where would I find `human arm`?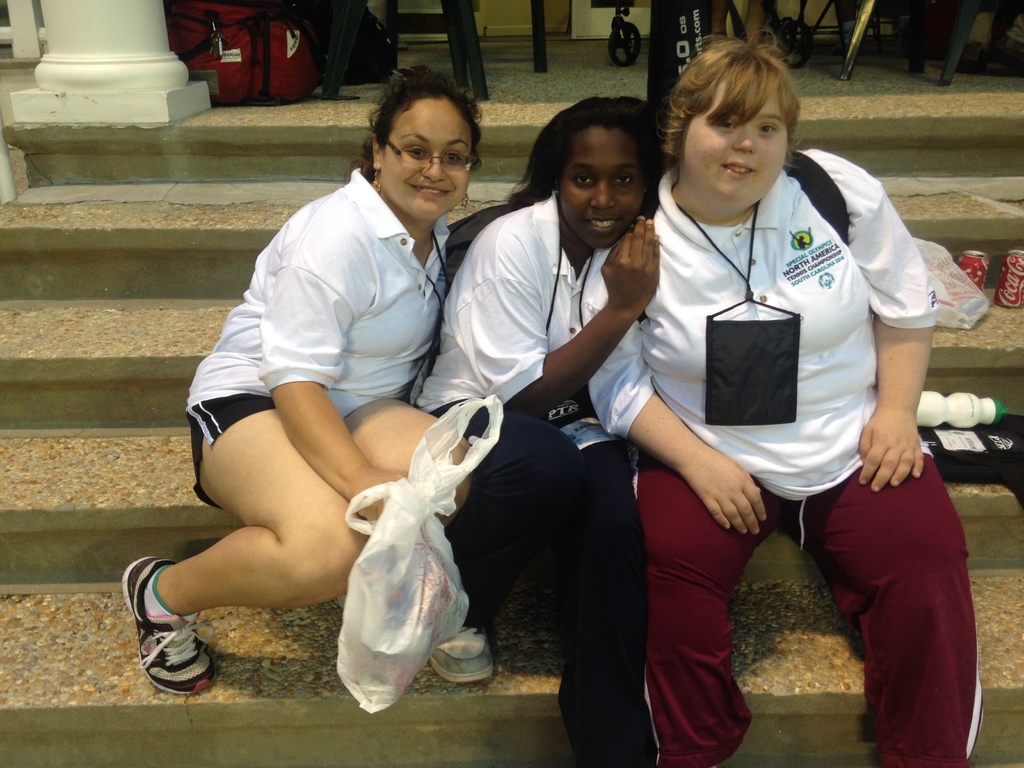
At [260,258,402,524].
